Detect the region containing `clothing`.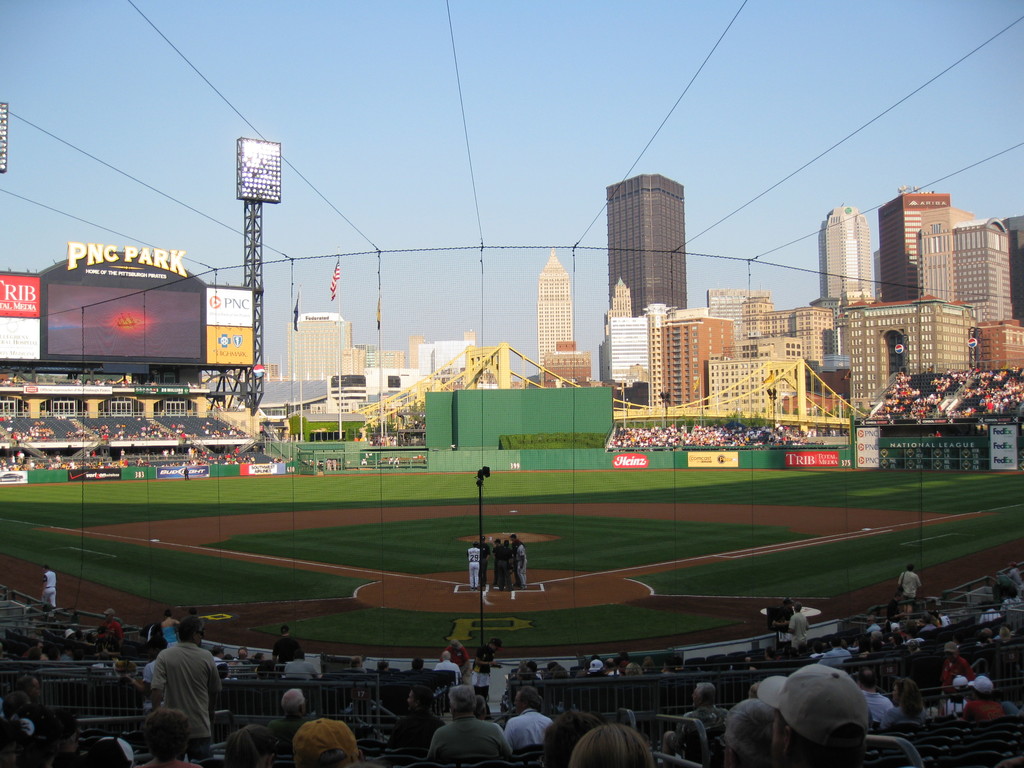
region(150, 643, 219, 752).
